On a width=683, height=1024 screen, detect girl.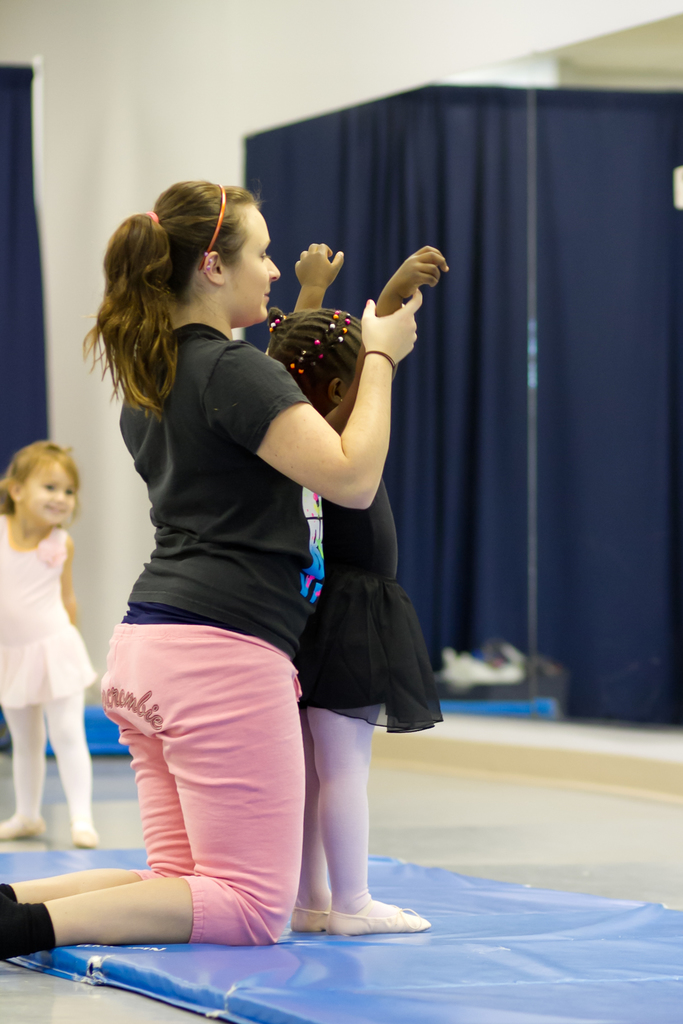
0/427/98/854.
